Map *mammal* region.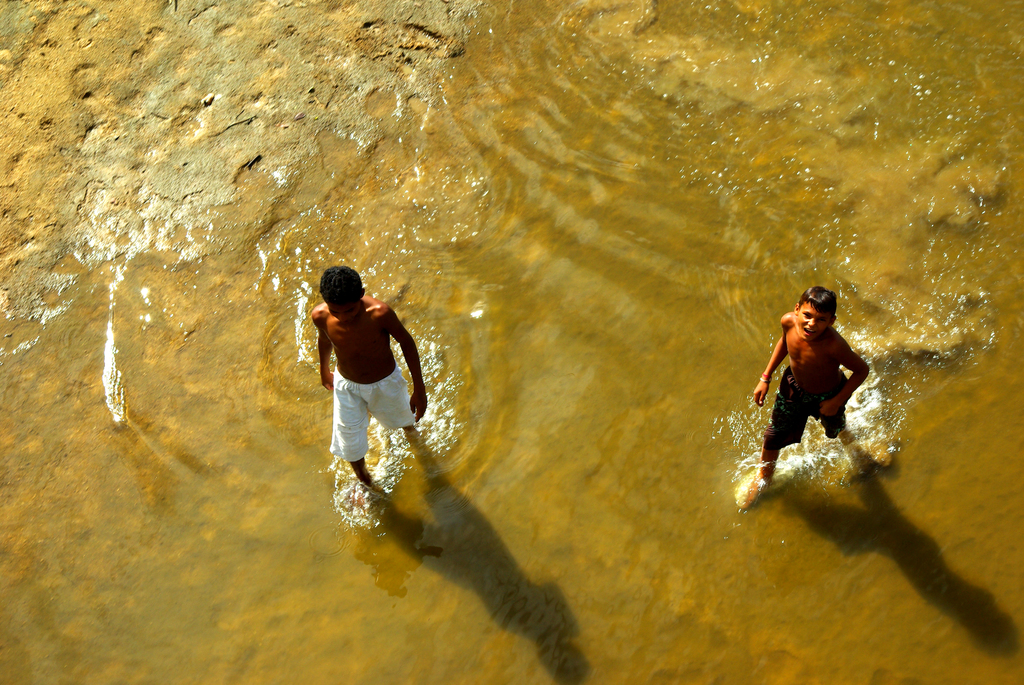
Mapped to detection(744, 284, 868, 510).
